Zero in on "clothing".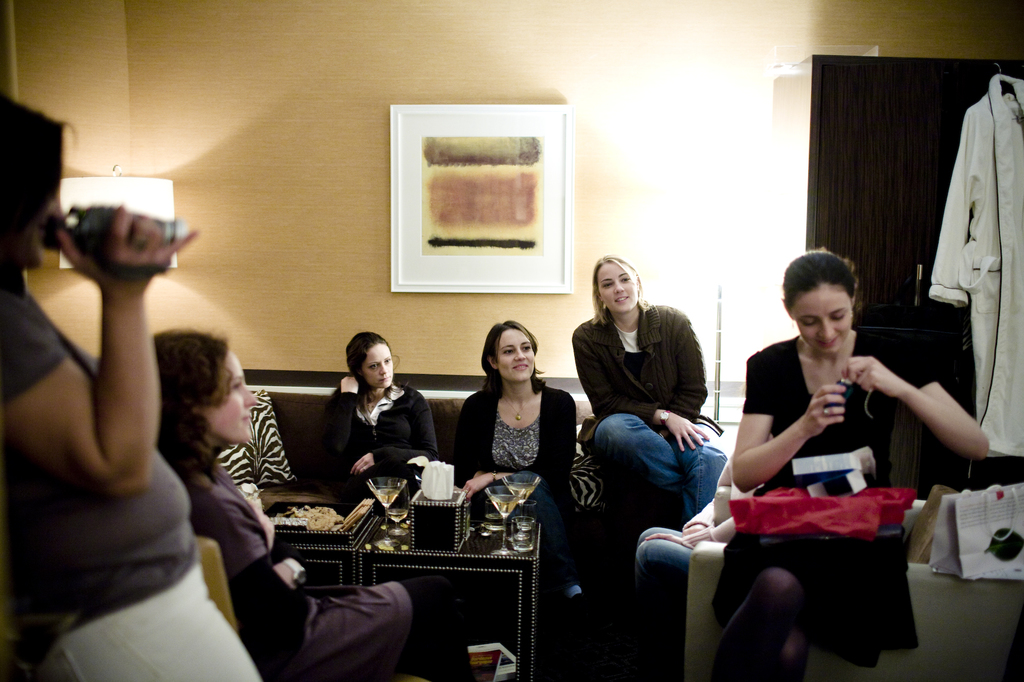
Zeroed in: [455,390,579,591].
